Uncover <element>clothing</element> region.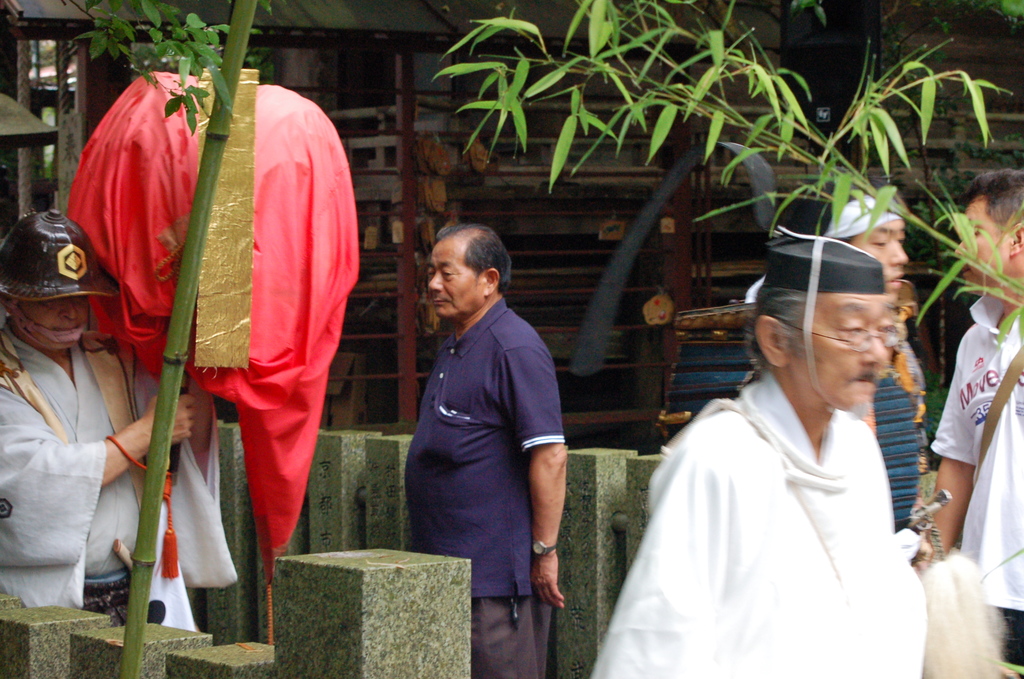
Uncovered: rect(405, 294, 563, 678).
